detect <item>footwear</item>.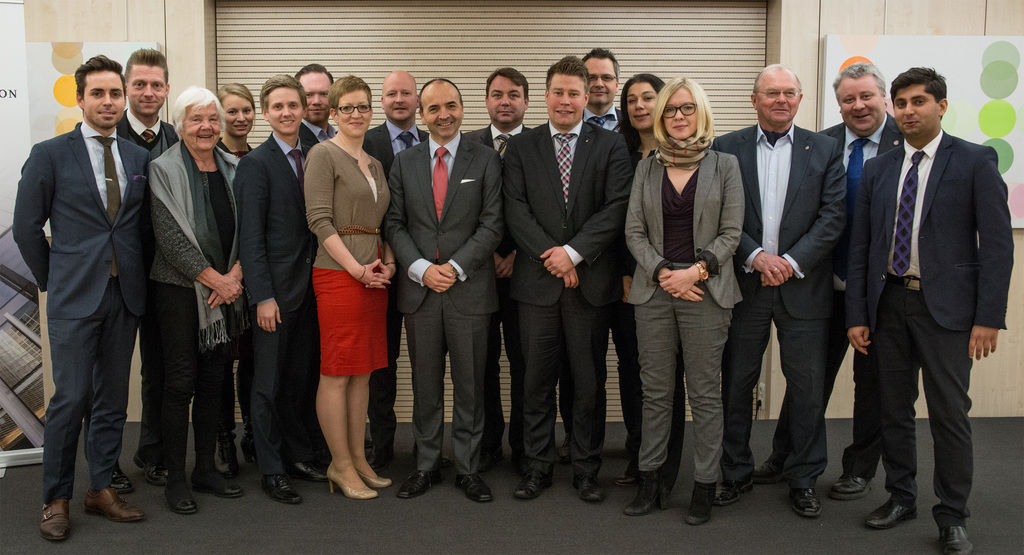
Detected at (172,482,194,519).
